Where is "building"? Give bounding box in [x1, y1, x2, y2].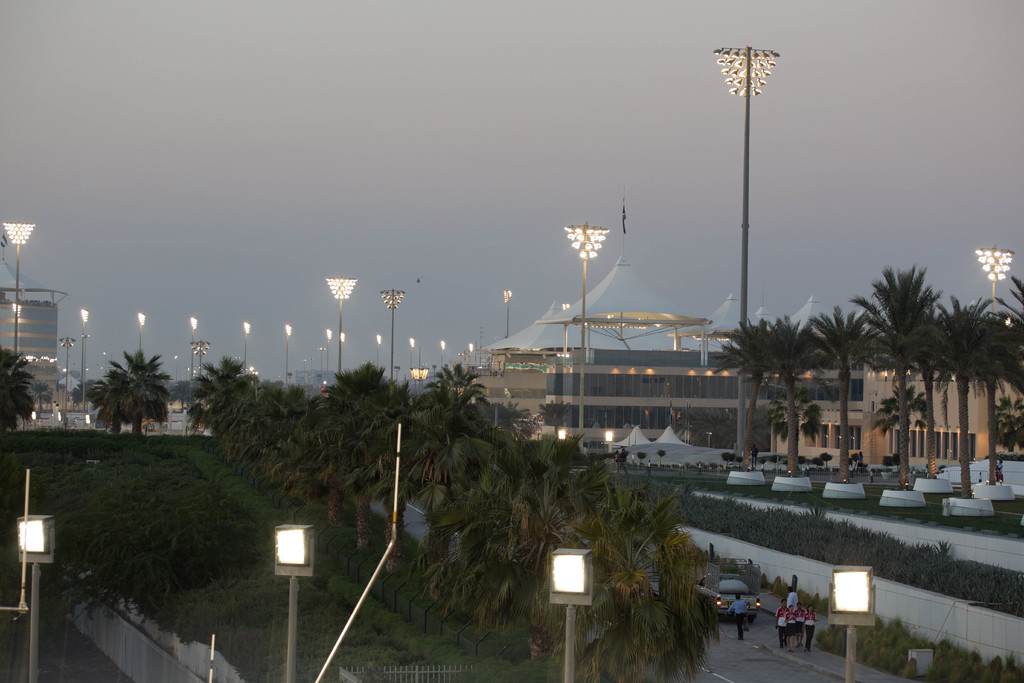
[473, 306, 872, 457].
